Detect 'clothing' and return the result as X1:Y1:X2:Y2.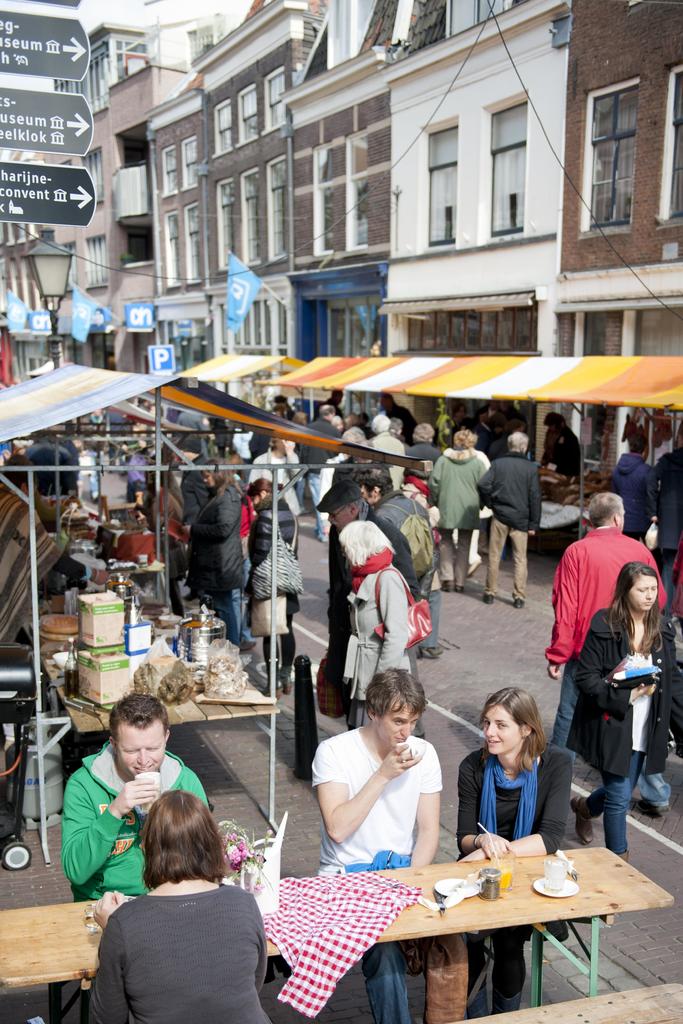
184:412:214:461.
